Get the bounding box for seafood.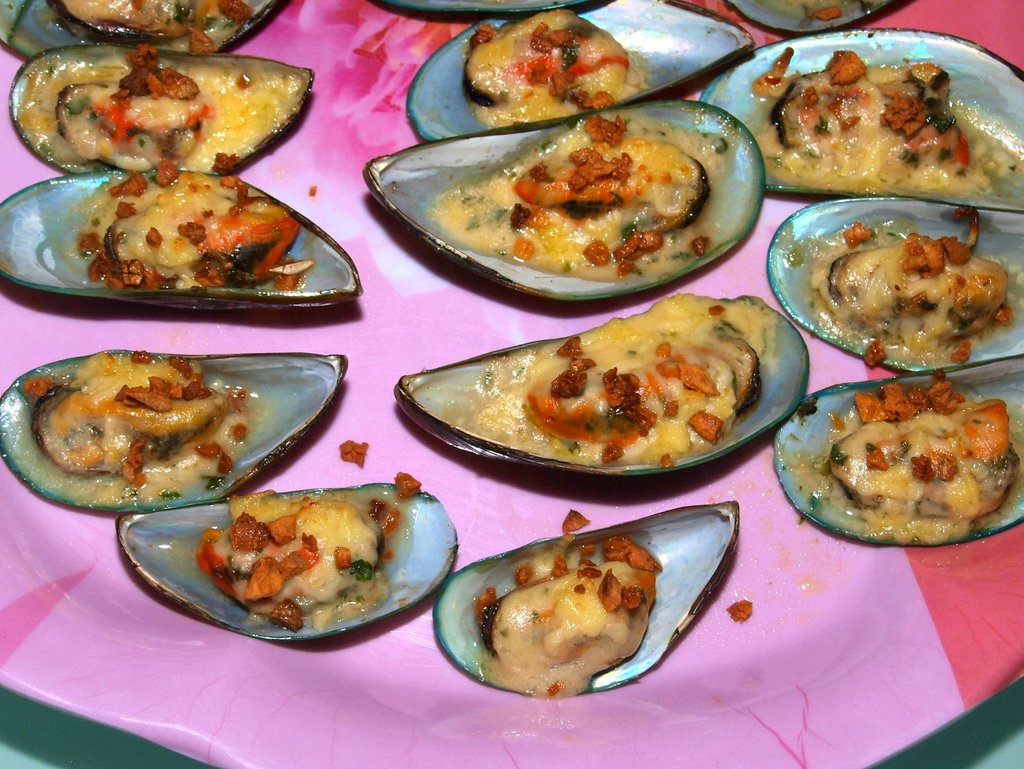
left=362, top=92, right=767, bottom=300.
